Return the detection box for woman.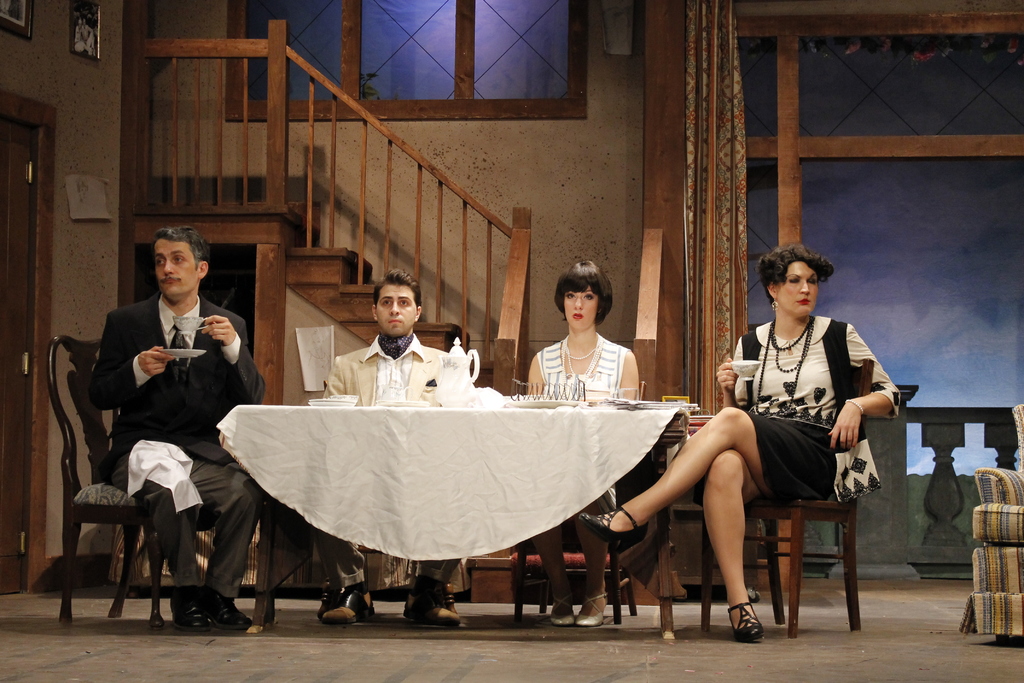
box(646, 232, 863, 645).
